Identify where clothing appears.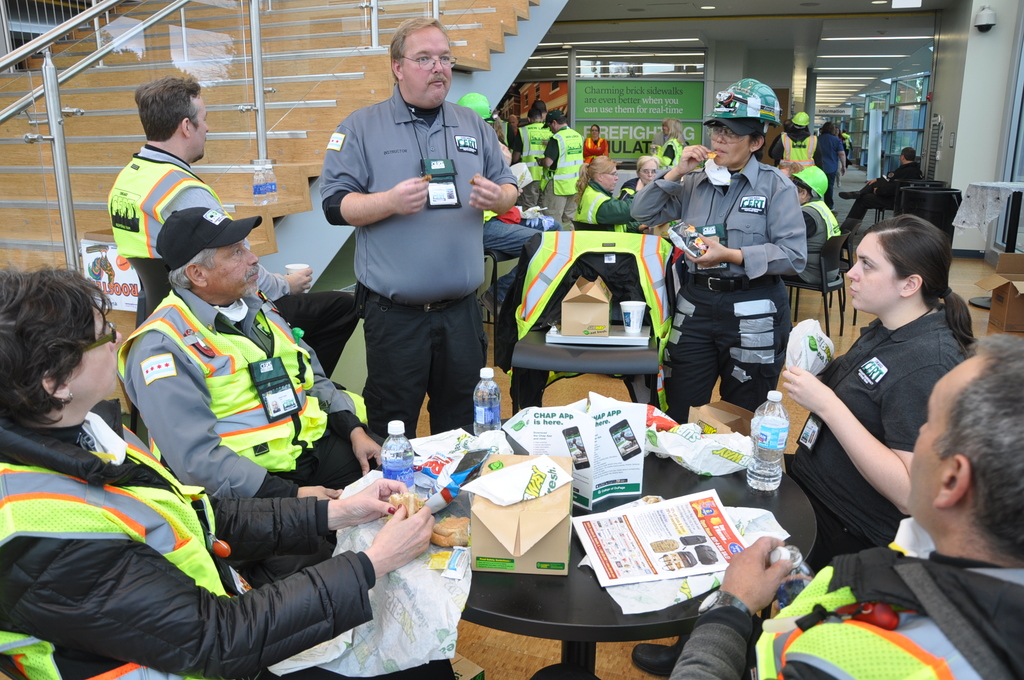
Appears at box=[774, 129, 820, 182].
